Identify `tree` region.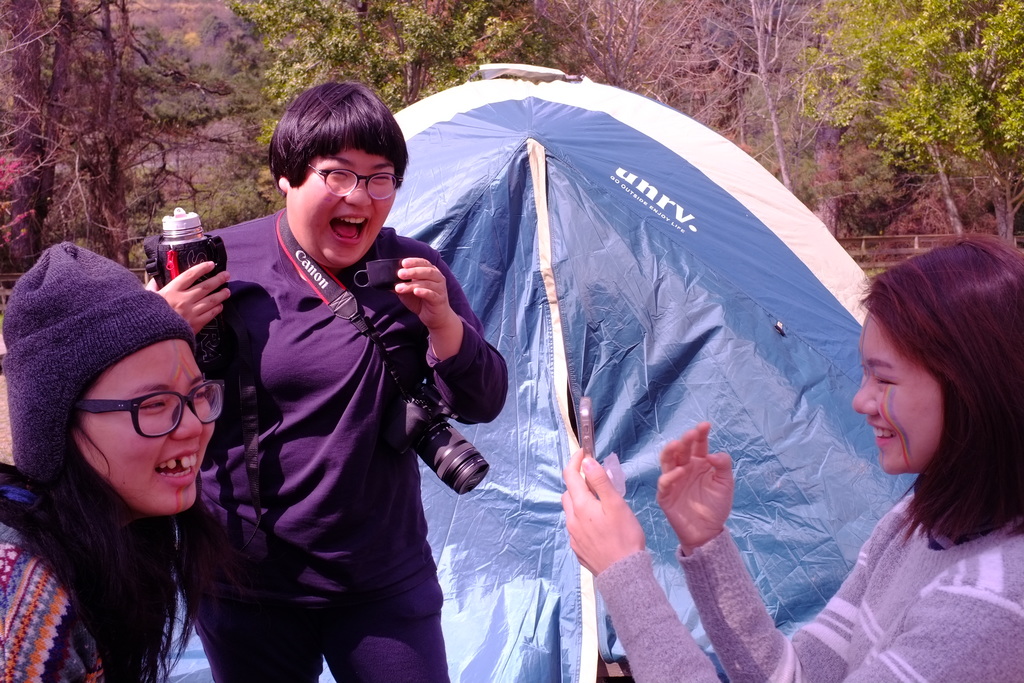
Region: <bbox>573, 0, 740, 140</bbox>.
